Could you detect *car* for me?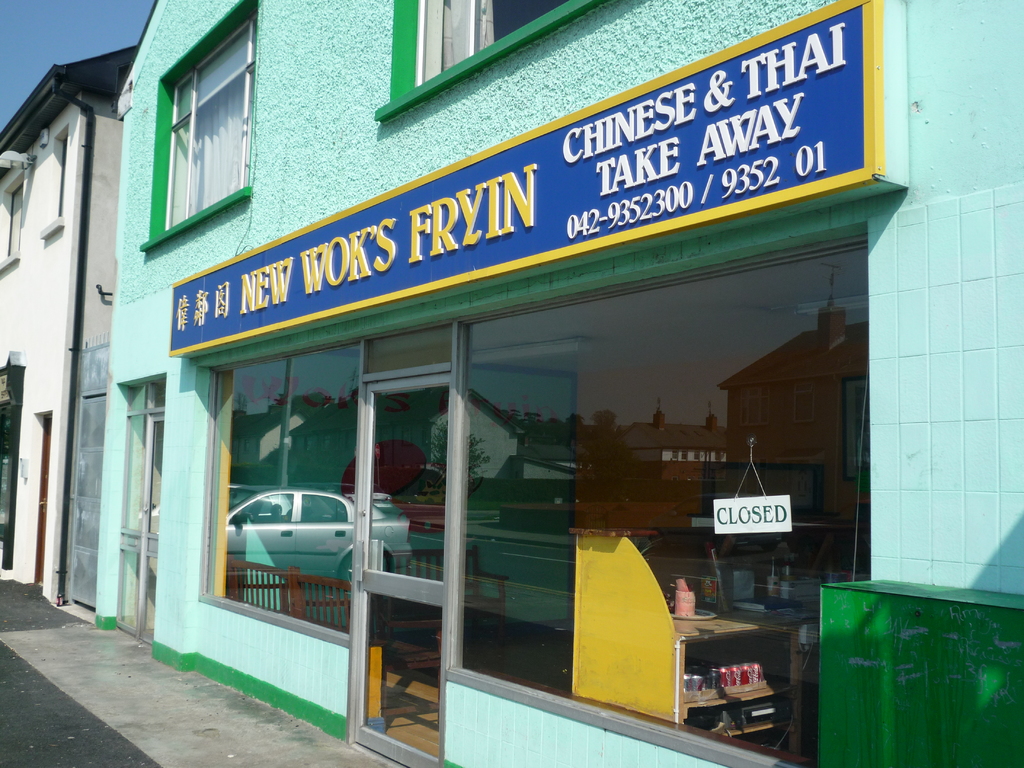
Detection result: <bbox>219, 491, 412, 589</bbox>.
